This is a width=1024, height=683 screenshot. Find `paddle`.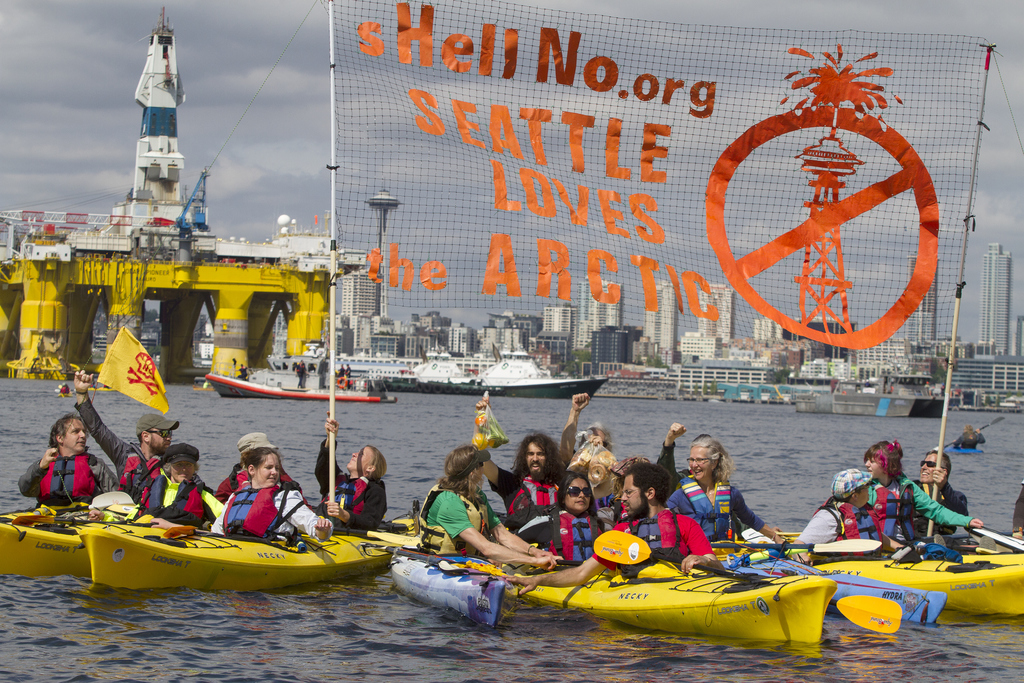
Bounding box: x1=163 y1=527 x2=214 y2=539.
